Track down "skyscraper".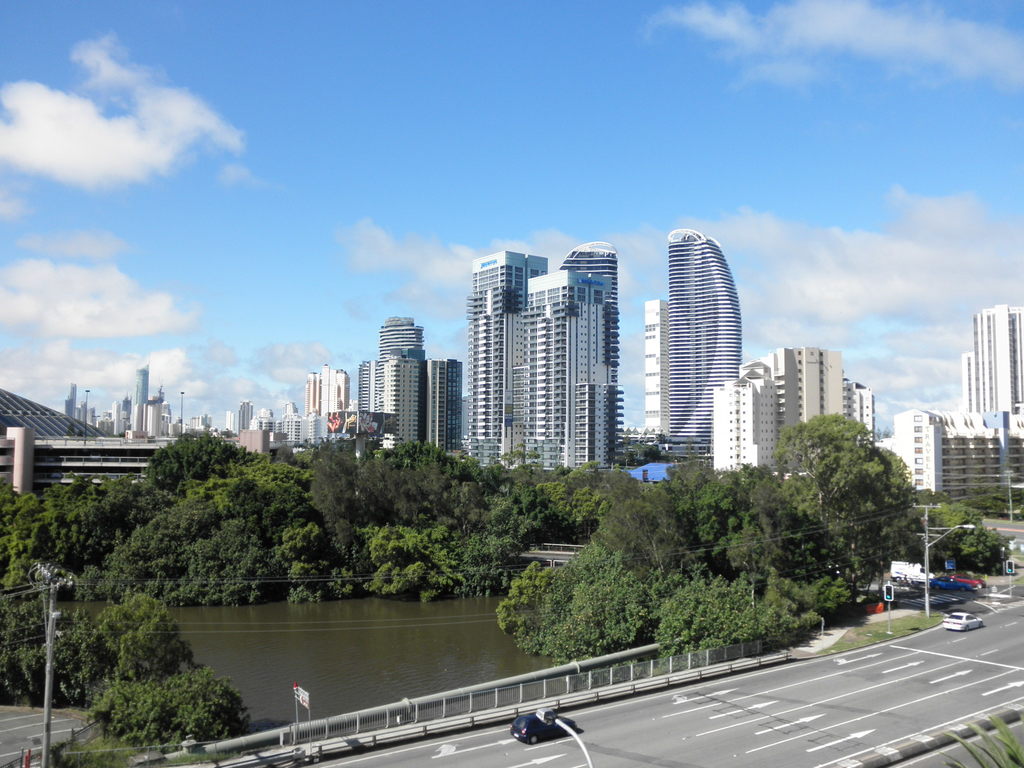
Tracked to [x1=957, y1=303, x2=1023, y2=431].
